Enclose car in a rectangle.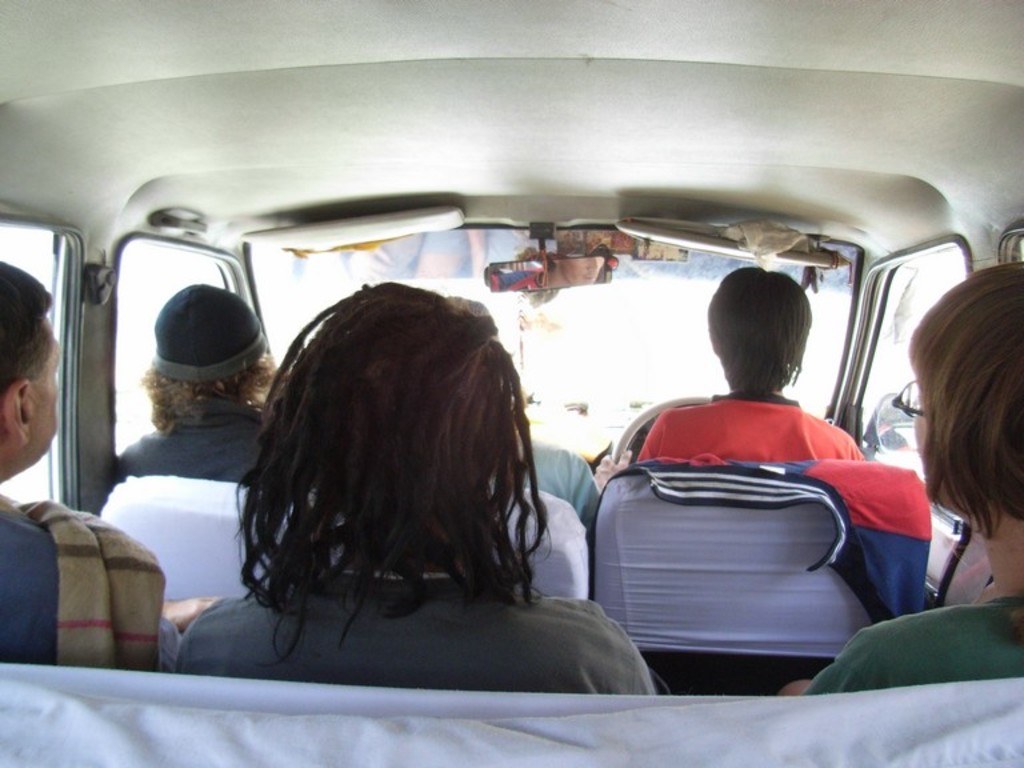
<box>0,0,1023,767</box>.
